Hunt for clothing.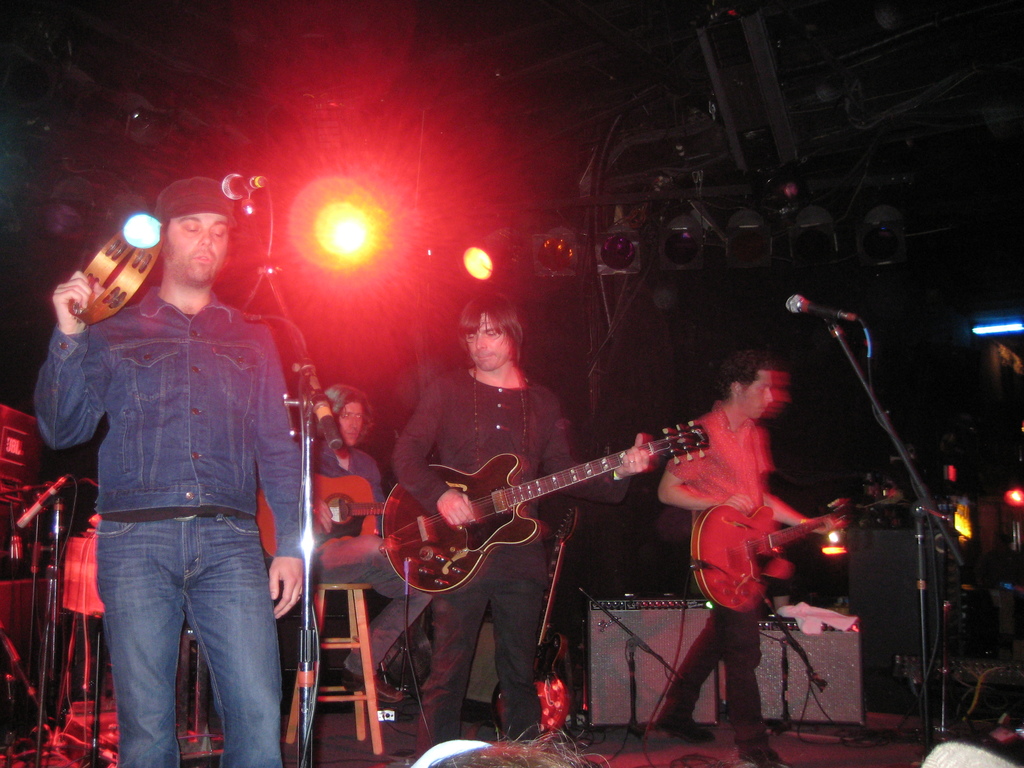
Hunted down at crop(389, 363, 632, 760).
